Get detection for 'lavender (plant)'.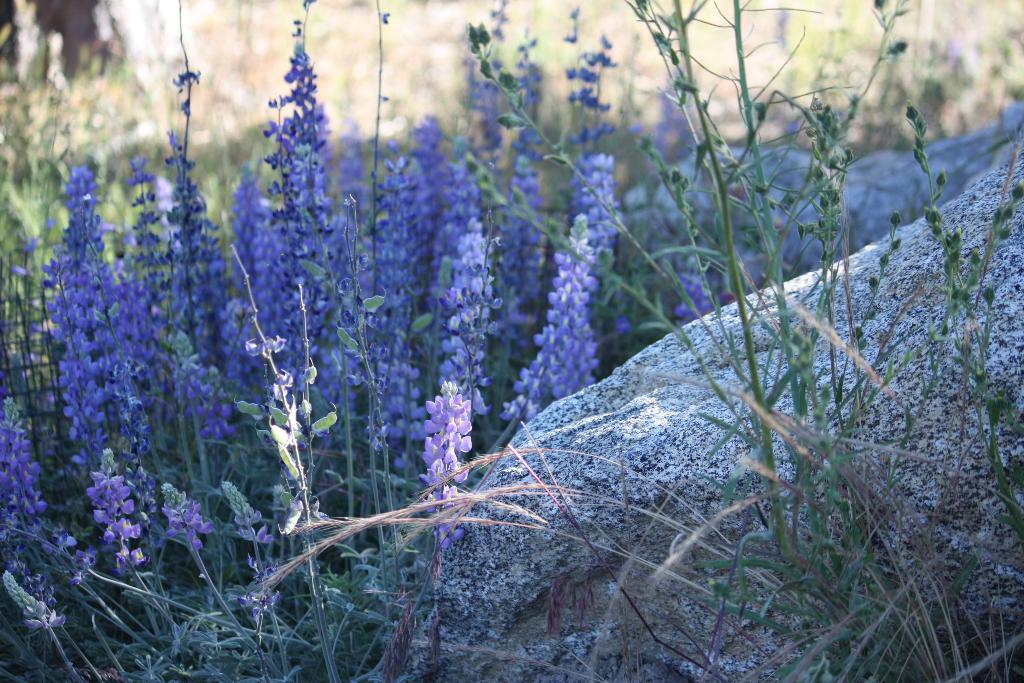
Detection: 413, 221, 493, 518.
